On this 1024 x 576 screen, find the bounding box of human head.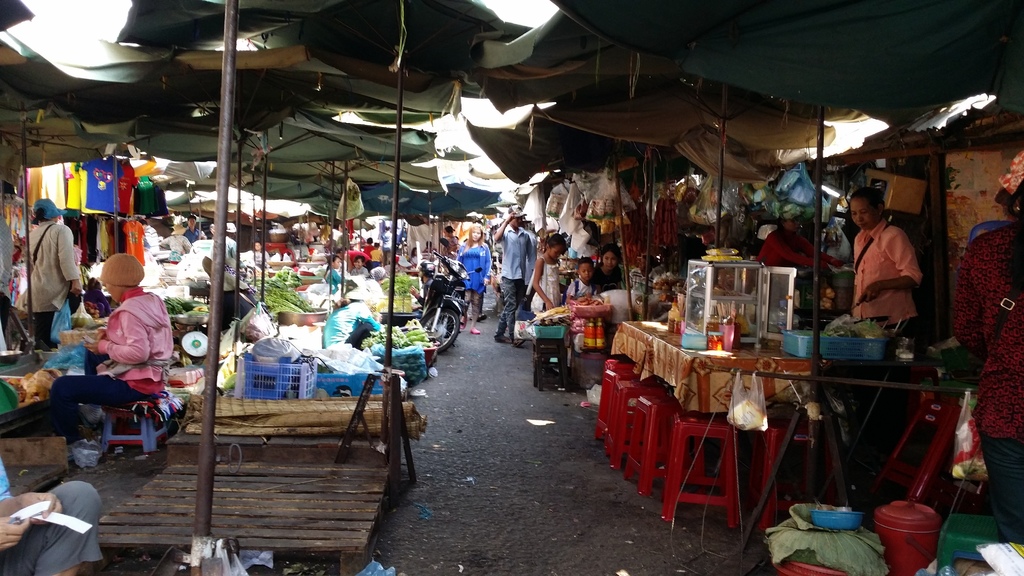
Bounding box: locate(328, 253, 340, 270).
